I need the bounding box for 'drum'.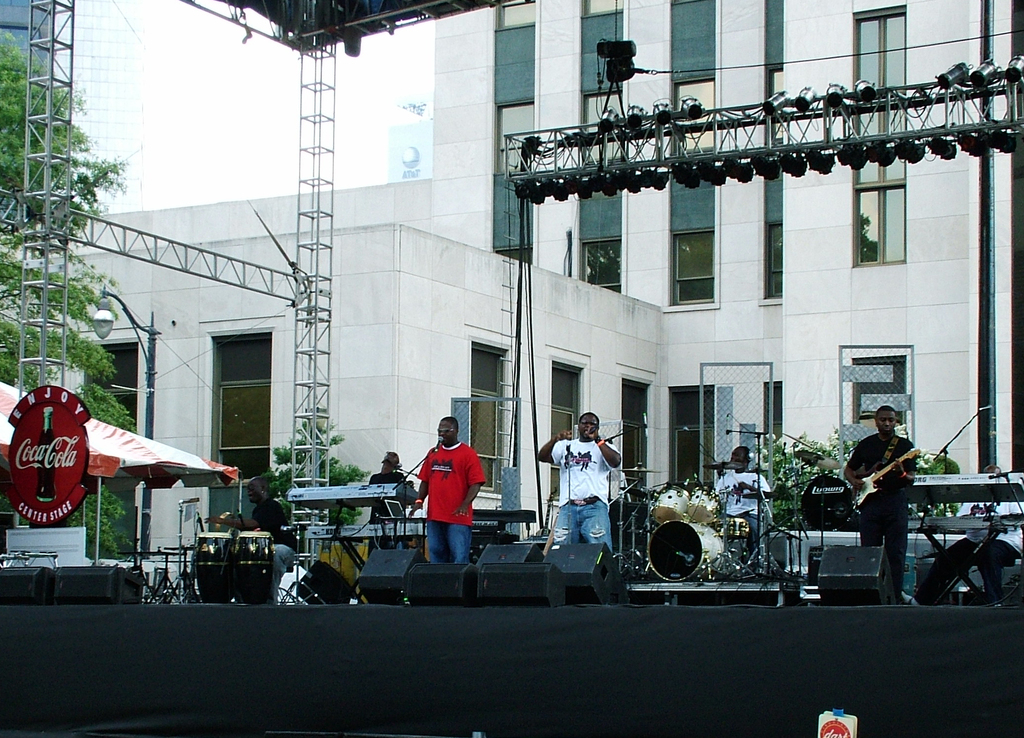
Here it is: [x1=688, y1=488, x2=721, y2=525].
